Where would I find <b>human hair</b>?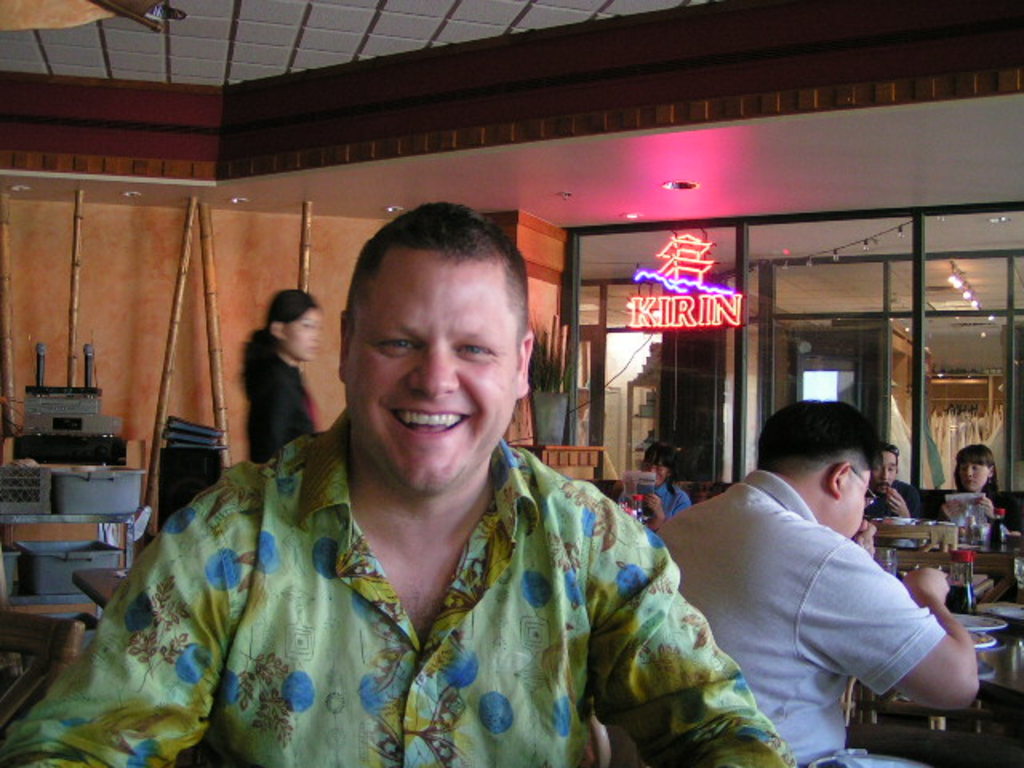
At {"left": 885, "top": 440, "right": 898, "bottom": 483}.
